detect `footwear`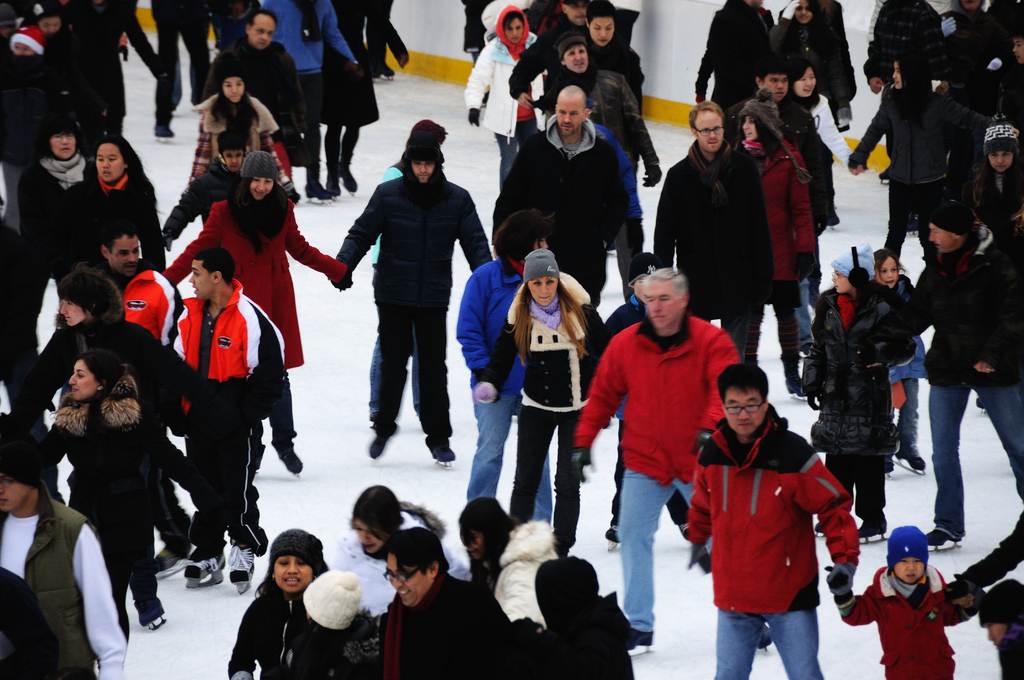
bbox(922, 522, 967, 553)
